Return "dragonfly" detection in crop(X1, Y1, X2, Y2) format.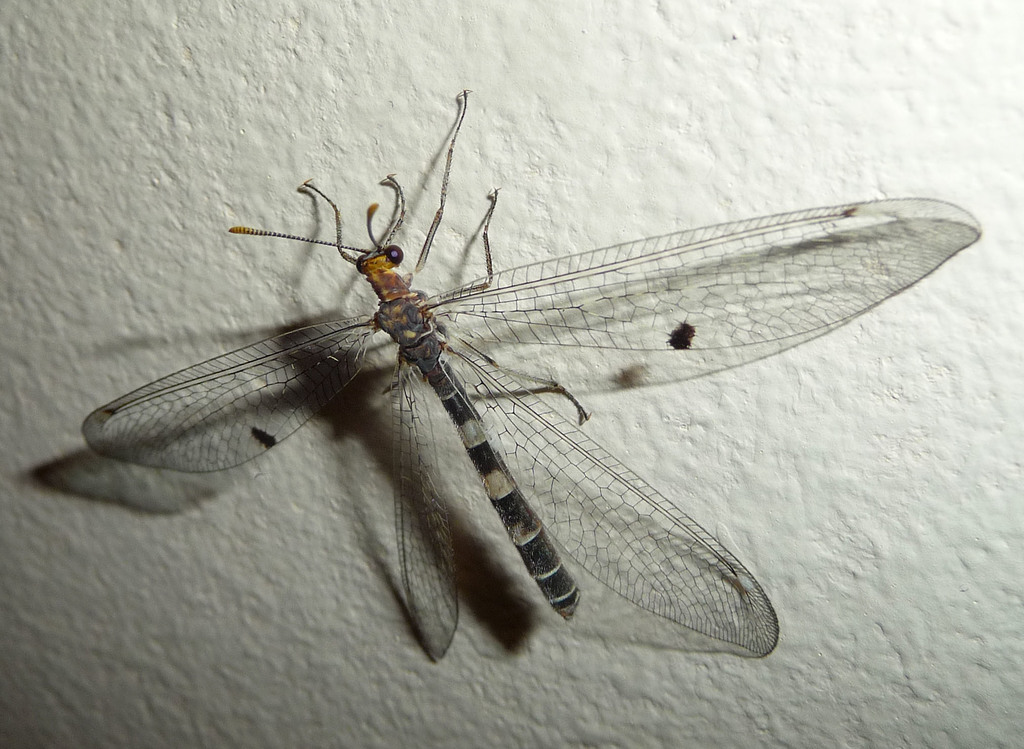
crop(77, 90, 981, 664).
